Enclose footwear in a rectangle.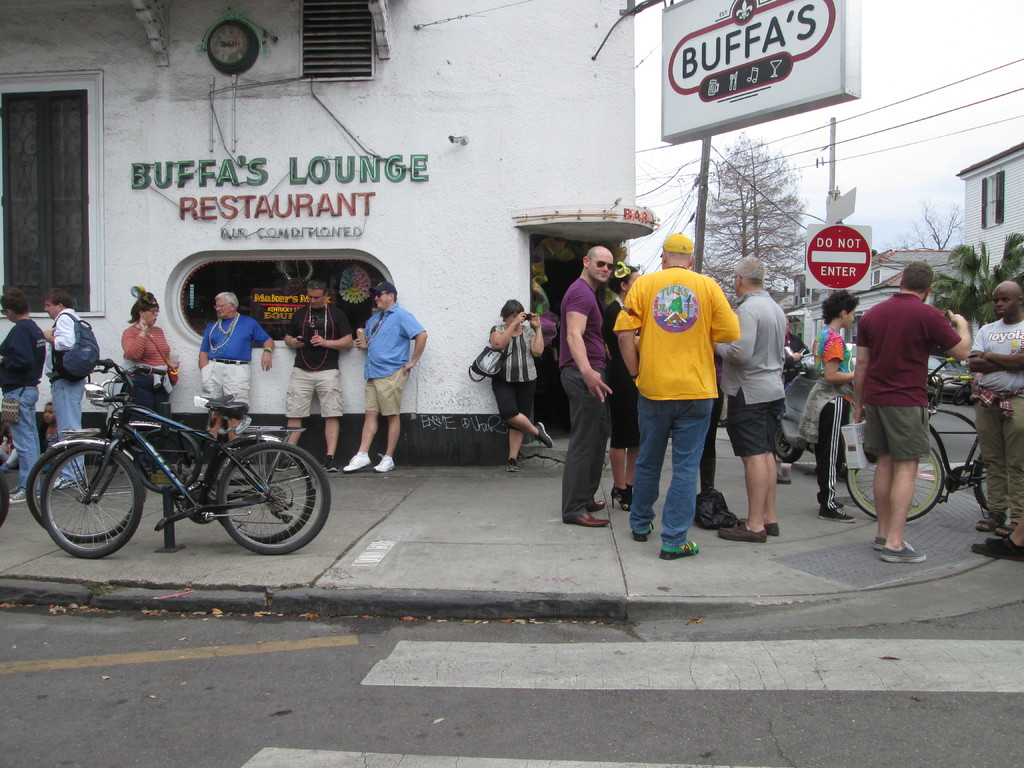
<box>988,535,1009,540</box>.
